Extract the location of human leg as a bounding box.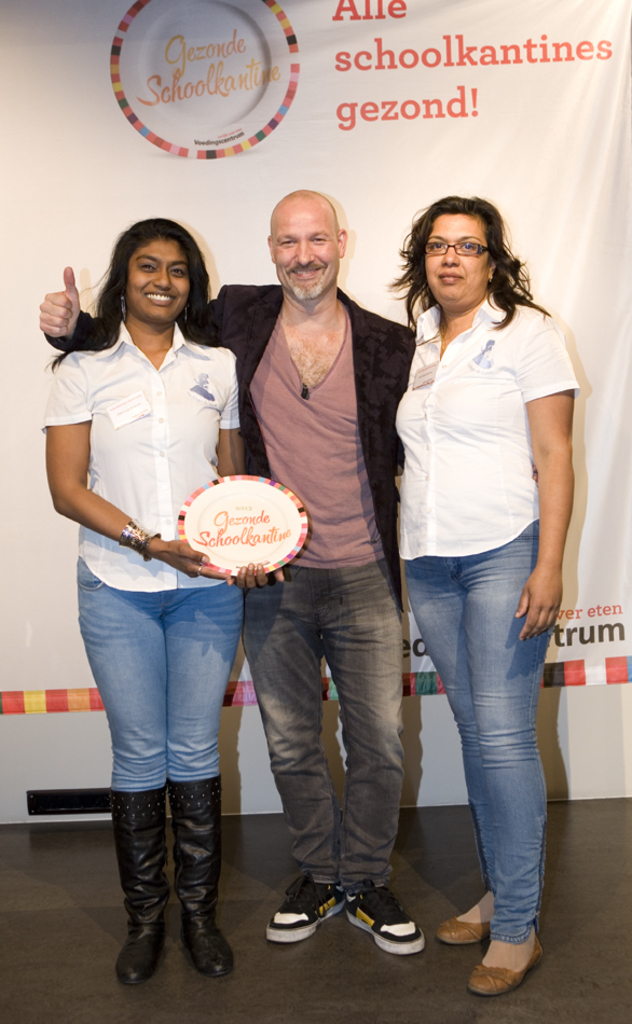
340:570:410:952.
